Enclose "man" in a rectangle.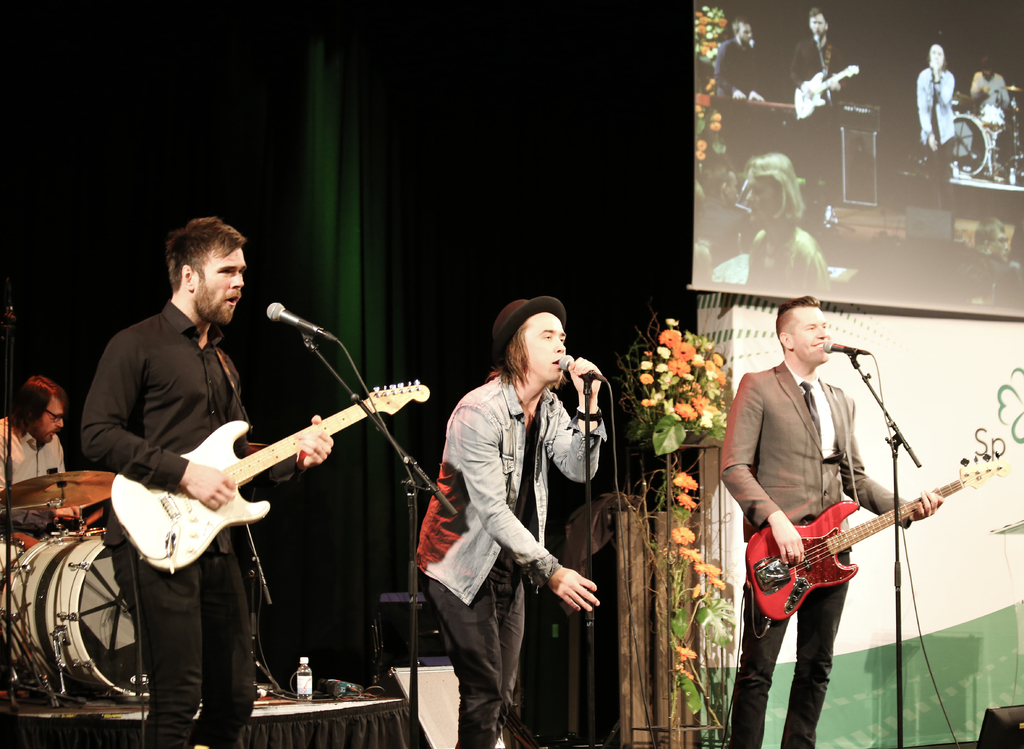
[x1=84, y1=220, x2=340, y2=748].
